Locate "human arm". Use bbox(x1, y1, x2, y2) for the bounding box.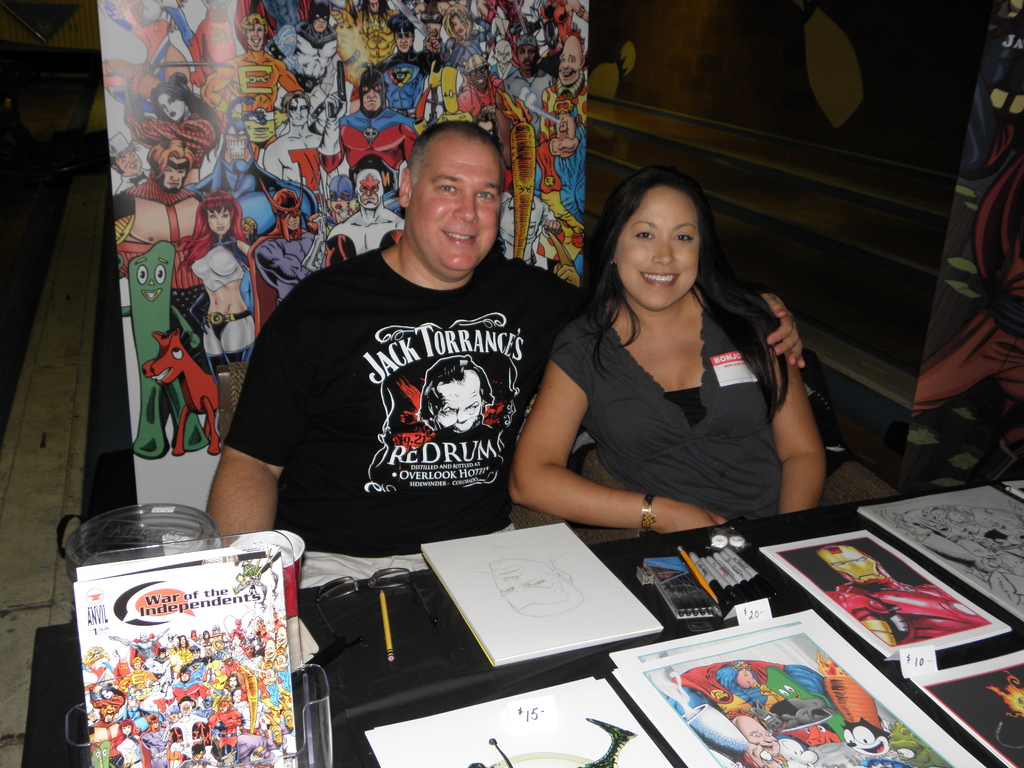
bbox(204, 283, 320, 550).
